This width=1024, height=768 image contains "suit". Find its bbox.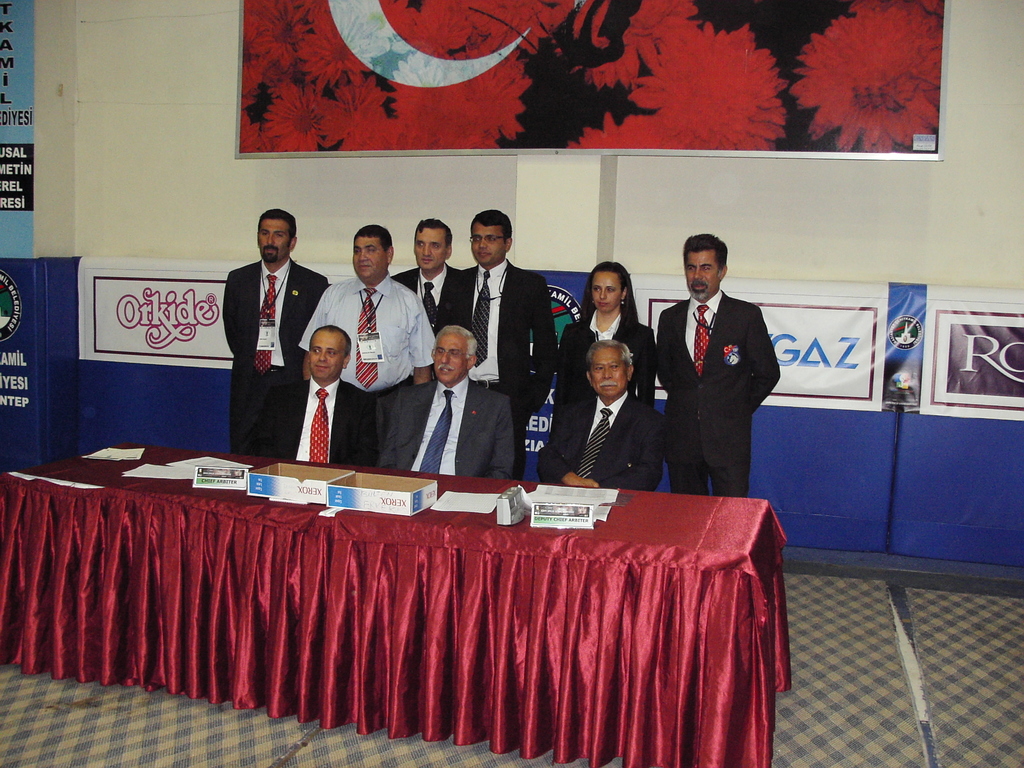
[left=220, top=262, right=328, bottom=463].
